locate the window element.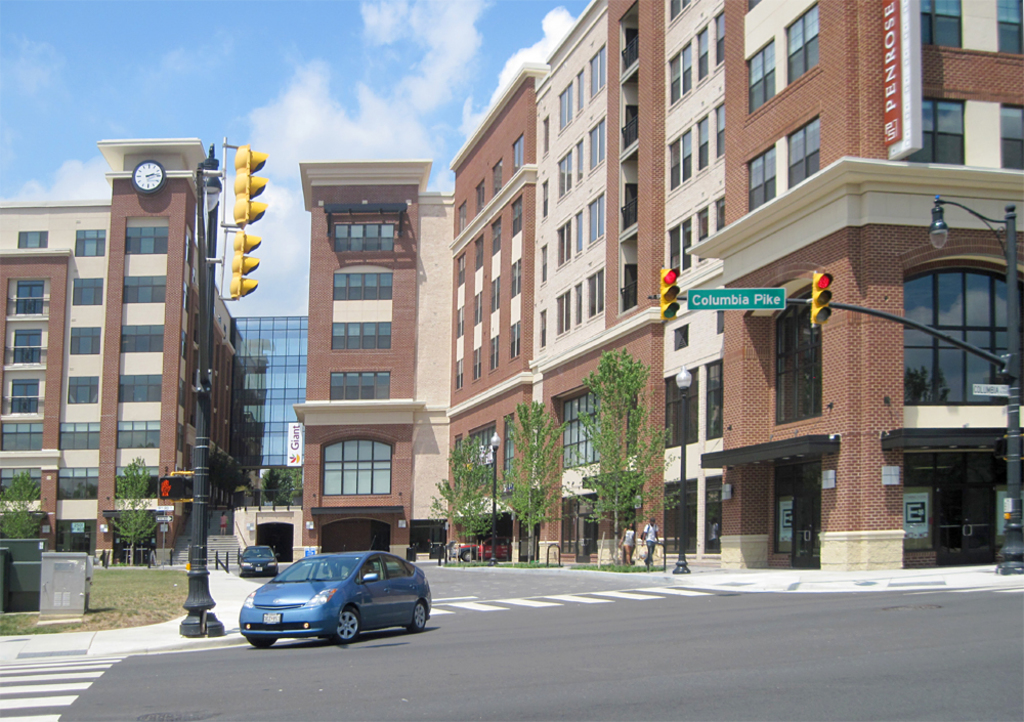
Element bbox: 585 266 604 318.
